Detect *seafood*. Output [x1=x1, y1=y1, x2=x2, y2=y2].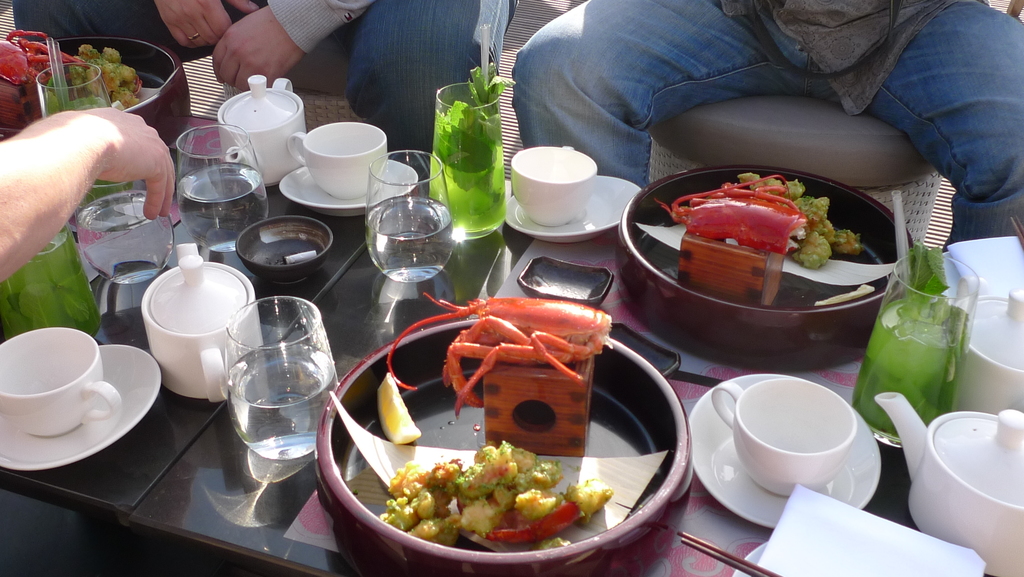
[x1=387, y1=290, x2=612, y2=417].
